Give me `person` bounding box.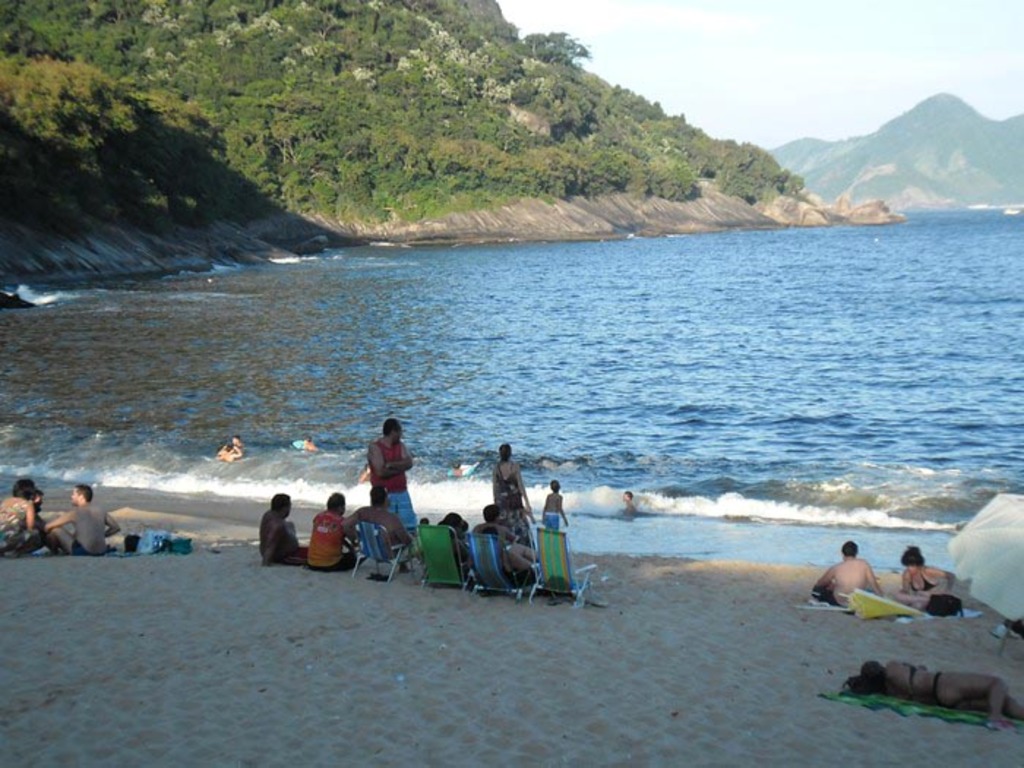
[339,489,413,573].
